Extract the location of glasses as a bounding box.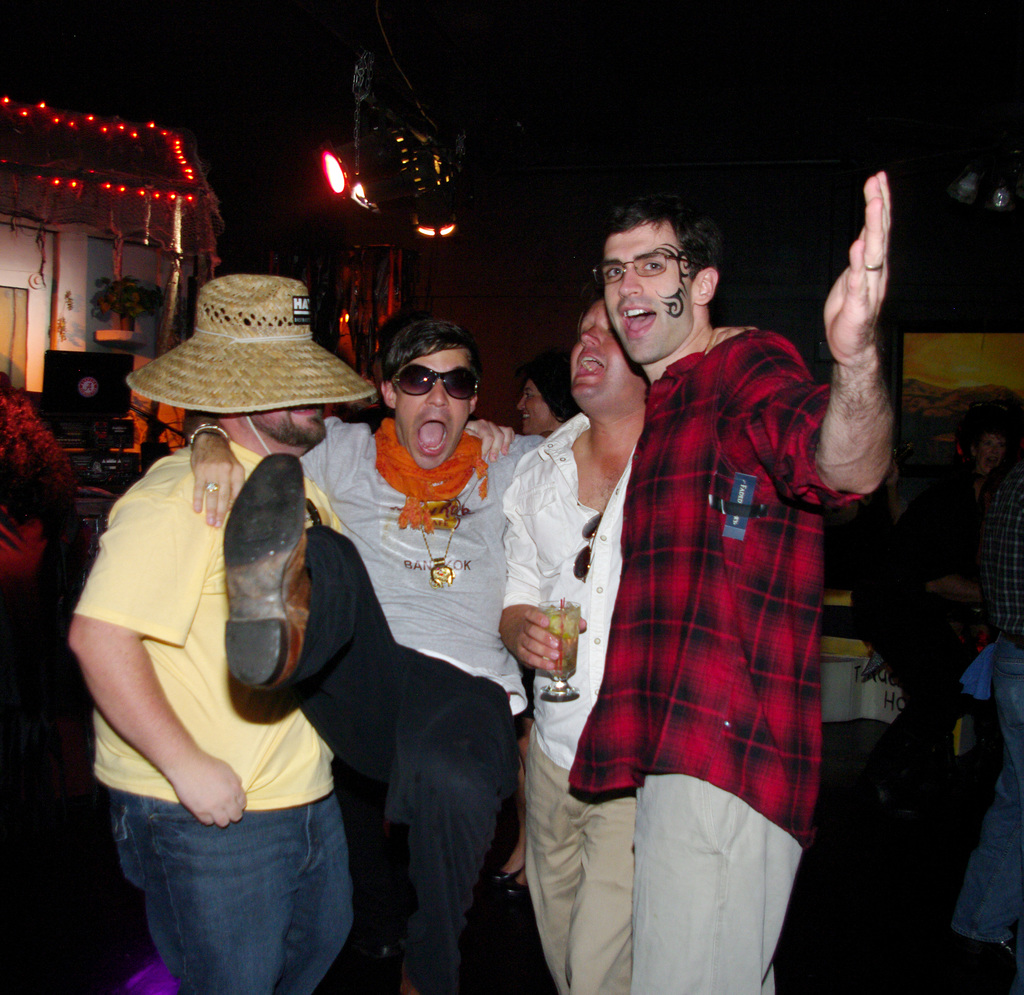
Rect(392, 363, 481, 401).
